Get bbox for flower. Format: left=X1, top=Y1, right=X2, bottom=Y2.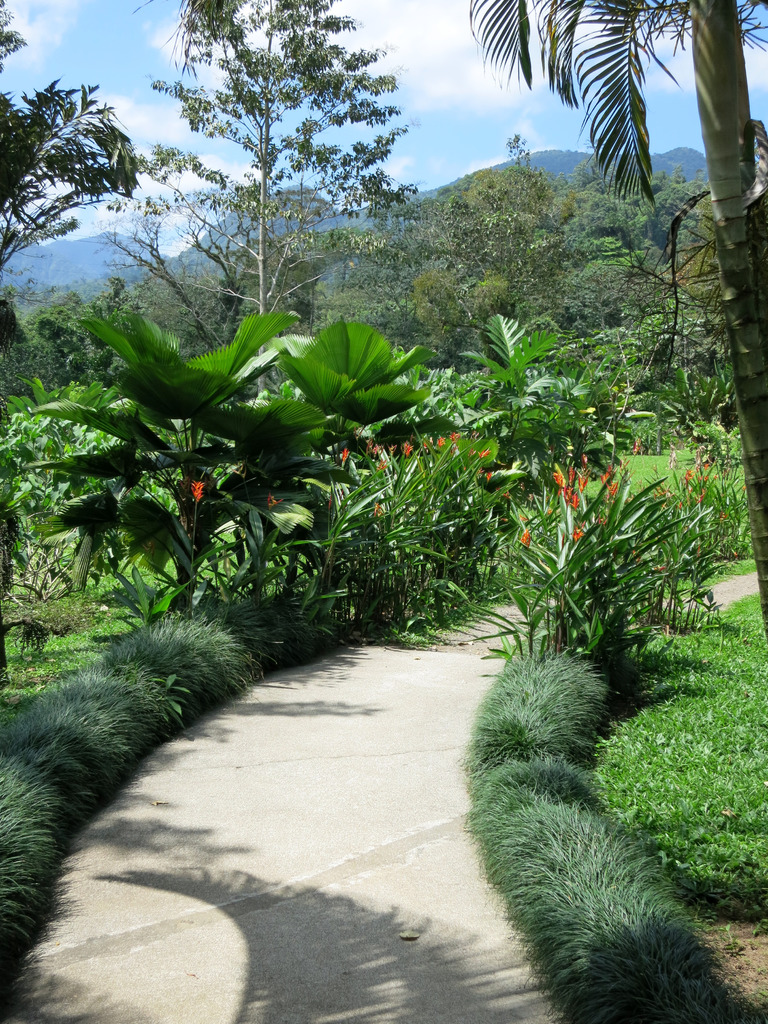
left=436, top=433, right=447, bottom=449.
